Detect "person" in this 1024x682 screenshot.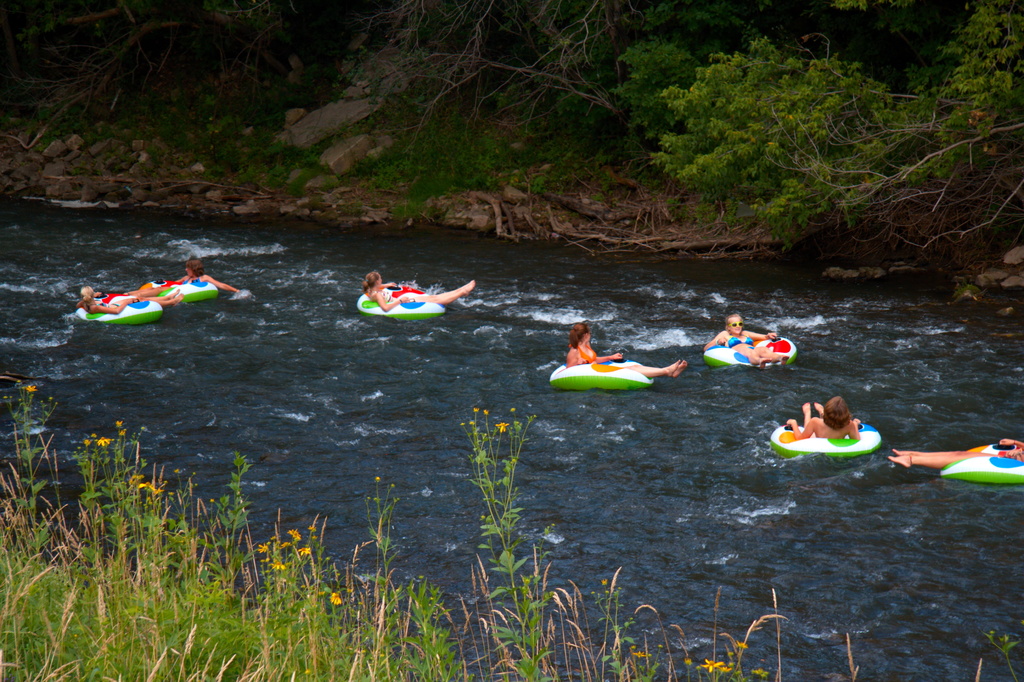
Detection: box=[74, 289, 154, 313].
